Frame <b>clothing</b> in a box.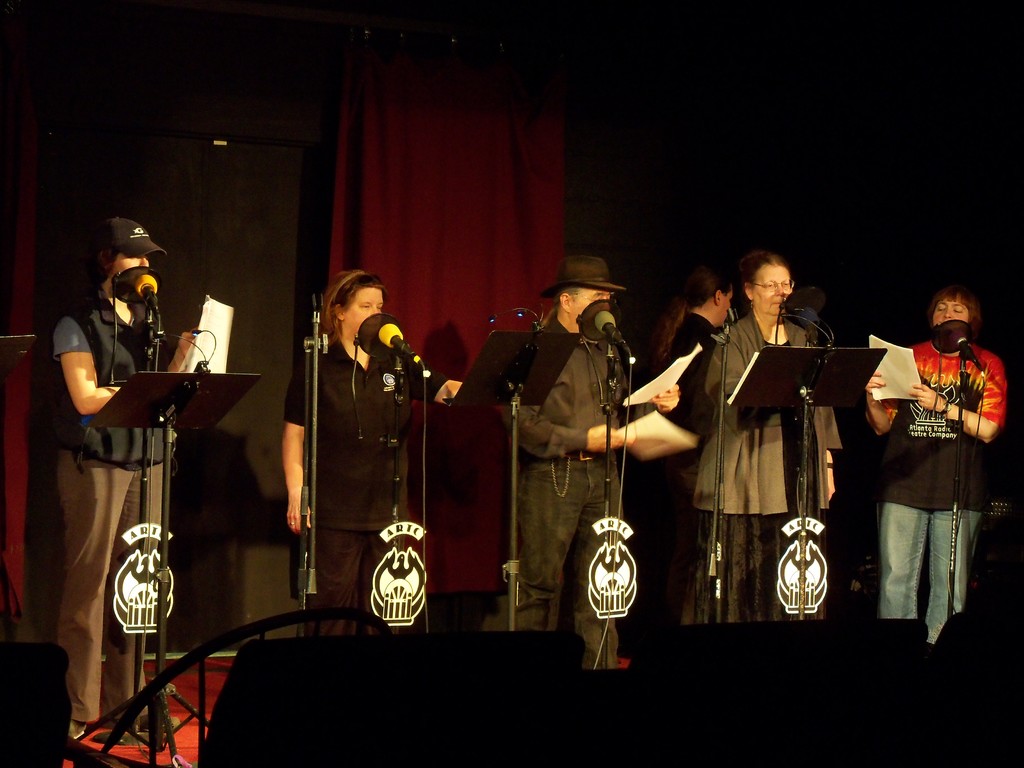
pyautogui.locateOnScreen(492, 310, 658, 667).
